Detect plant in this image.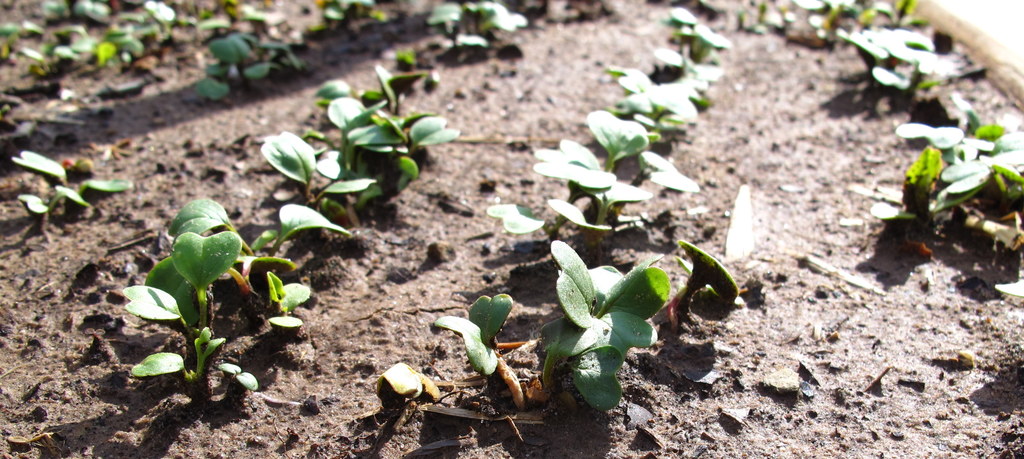
Detection: crop(89, 0, 186, 61).
